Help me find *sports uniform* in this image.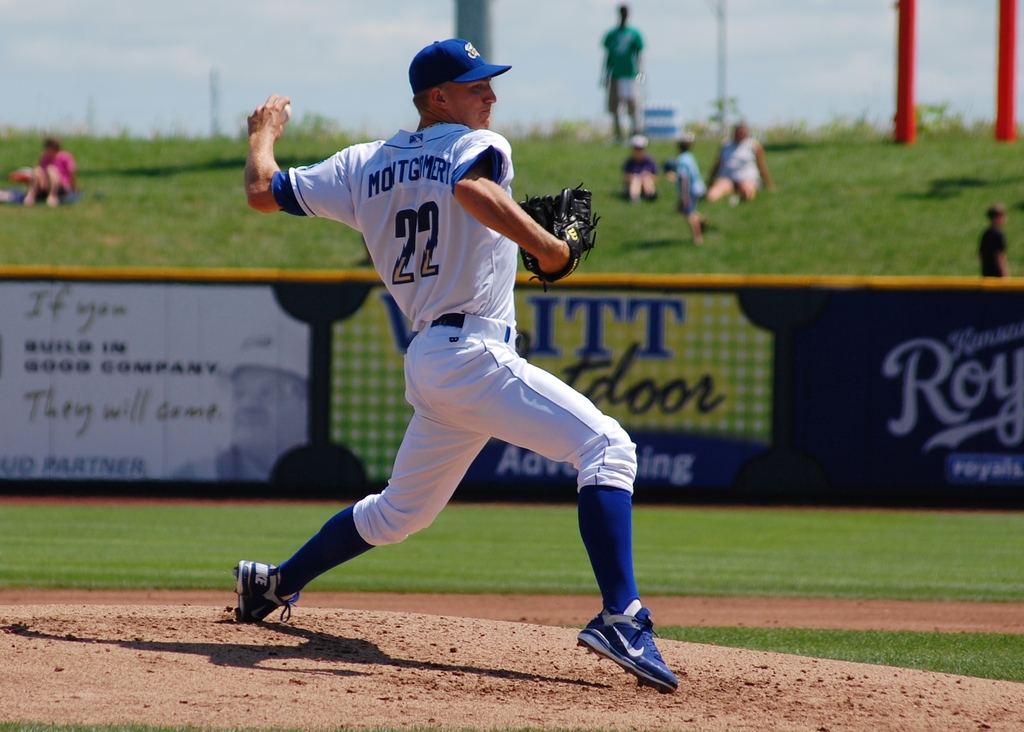
Found it: 234 38 678 697.
